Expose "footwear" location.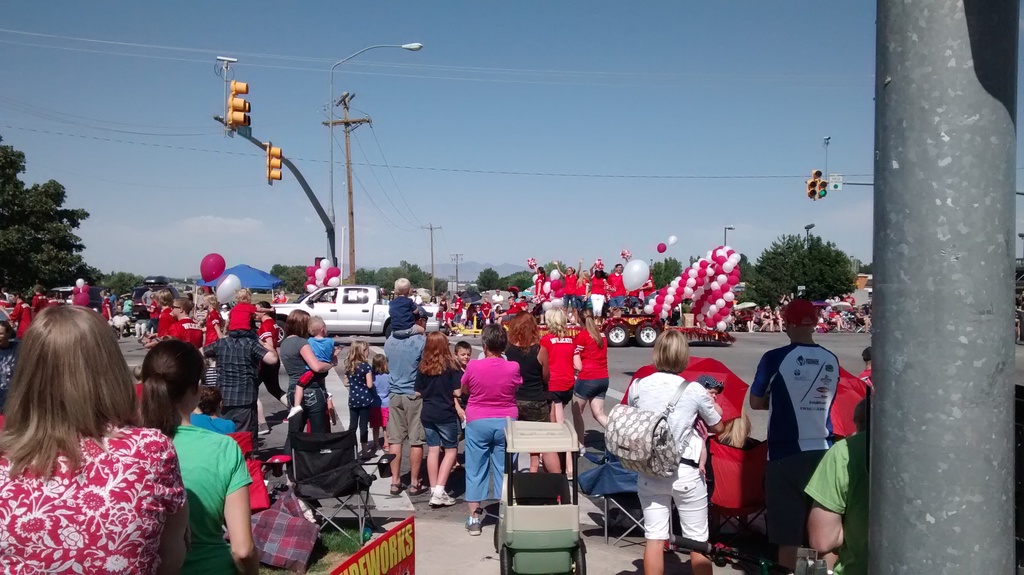
Exposed at [left=463, top=515, right=482, bottom=533].
